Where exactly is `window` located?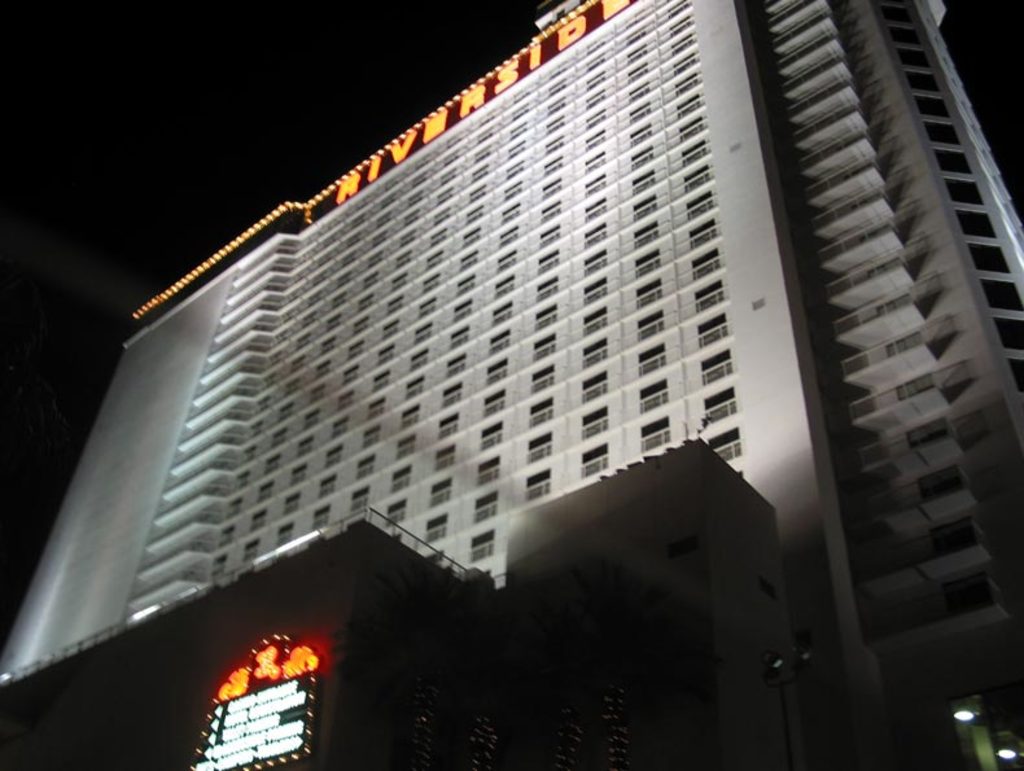
Its bounding box is [973, 245, 1007, 268].
